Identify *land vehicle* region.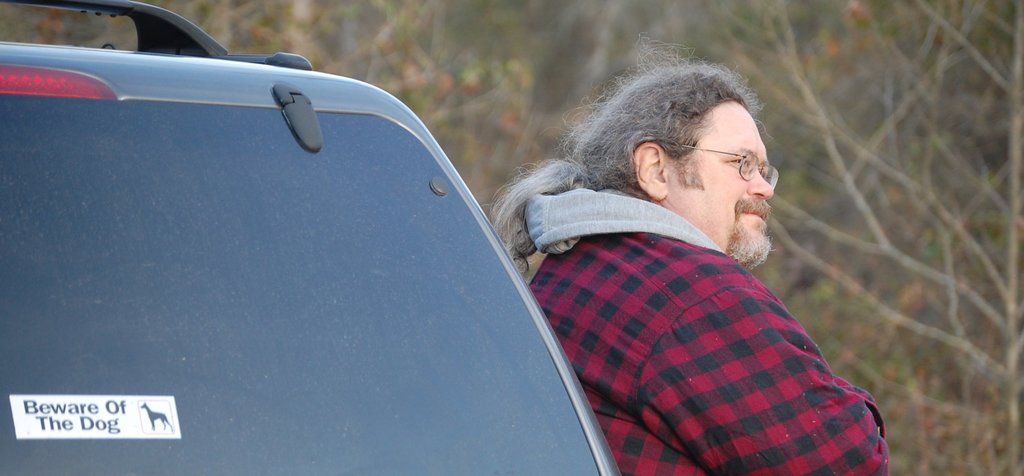
Region: <box>0,0,621,475</box>.
